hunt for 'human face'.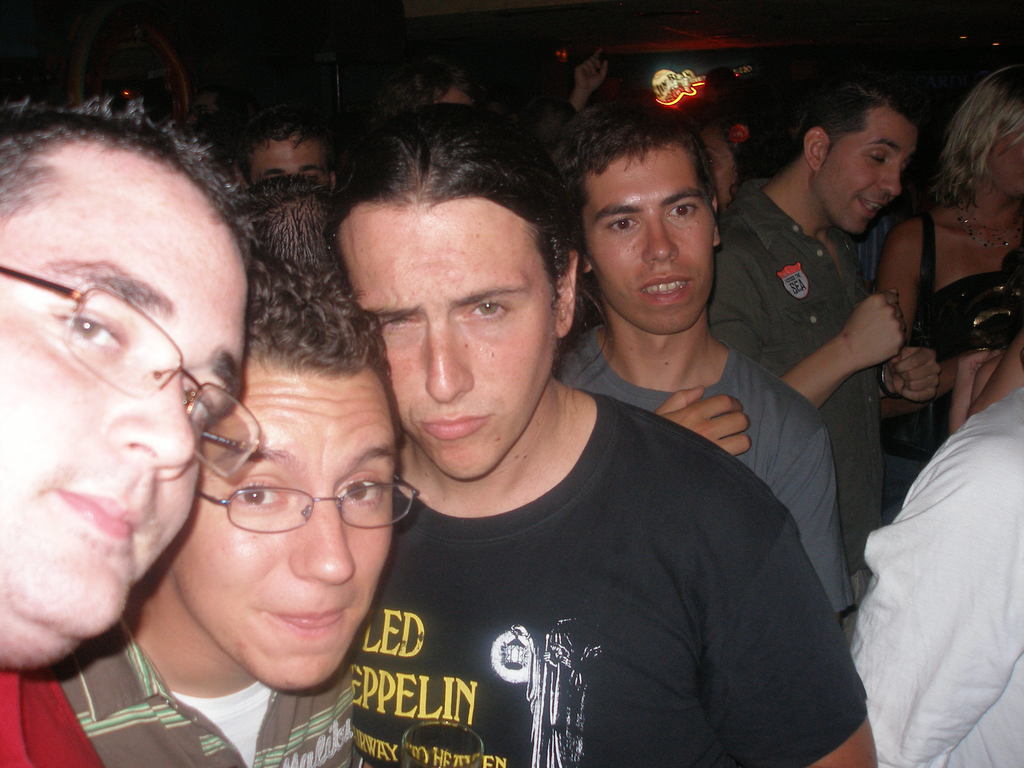
Hunted down at pyautogui.locateOnScreen(332, 204, 558, 477).
